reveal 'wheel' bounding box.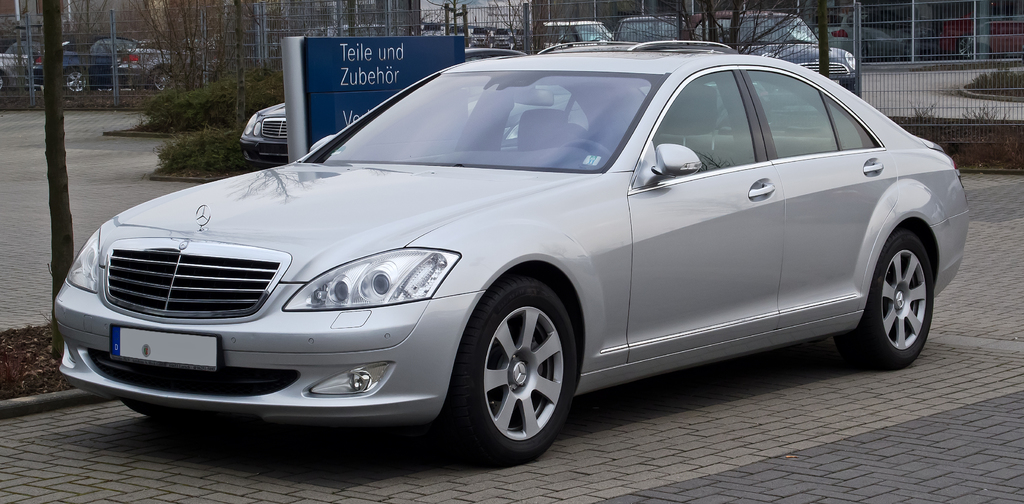
Revealed: crop(63, 72, 92, 93).
